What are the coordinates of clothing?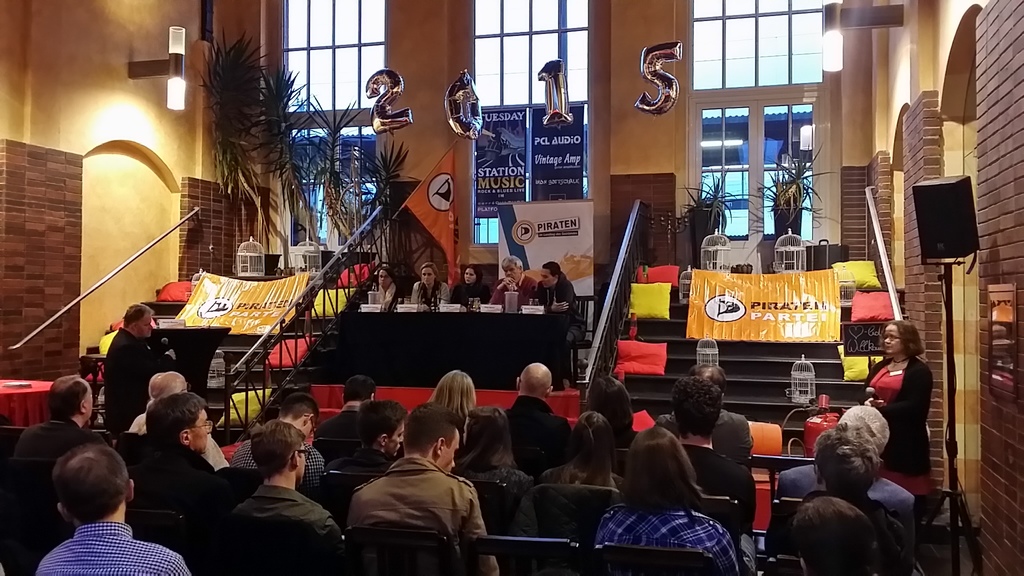
447 460 527 486.
